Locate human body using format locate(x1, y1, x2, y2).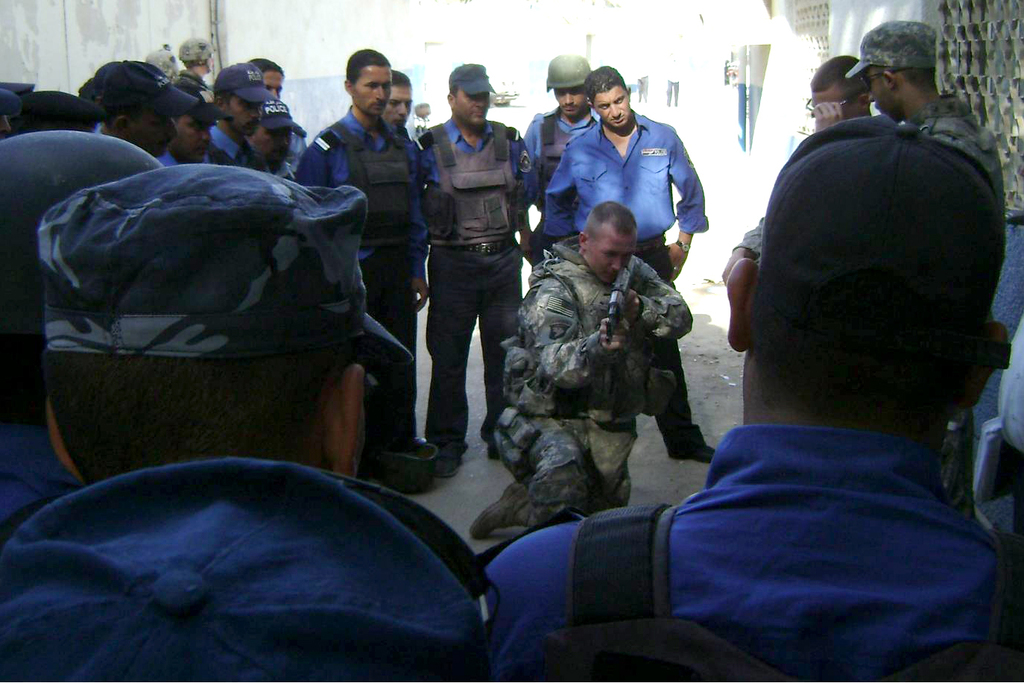
locate(714, 215, 767, 277).
